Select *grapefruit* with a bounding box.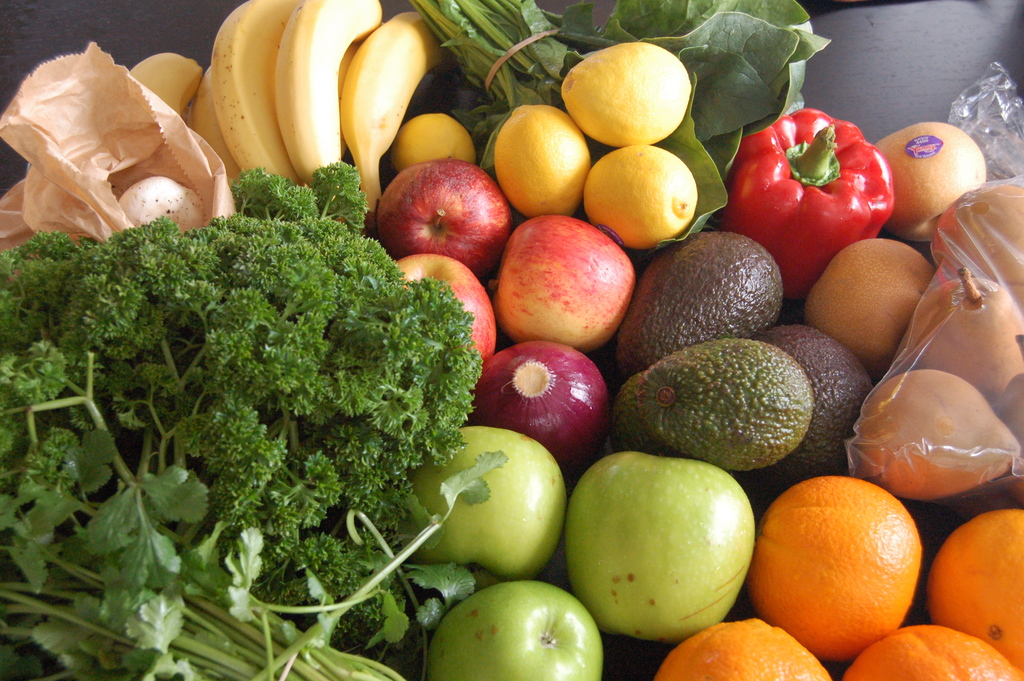
926/511/1023/664.
